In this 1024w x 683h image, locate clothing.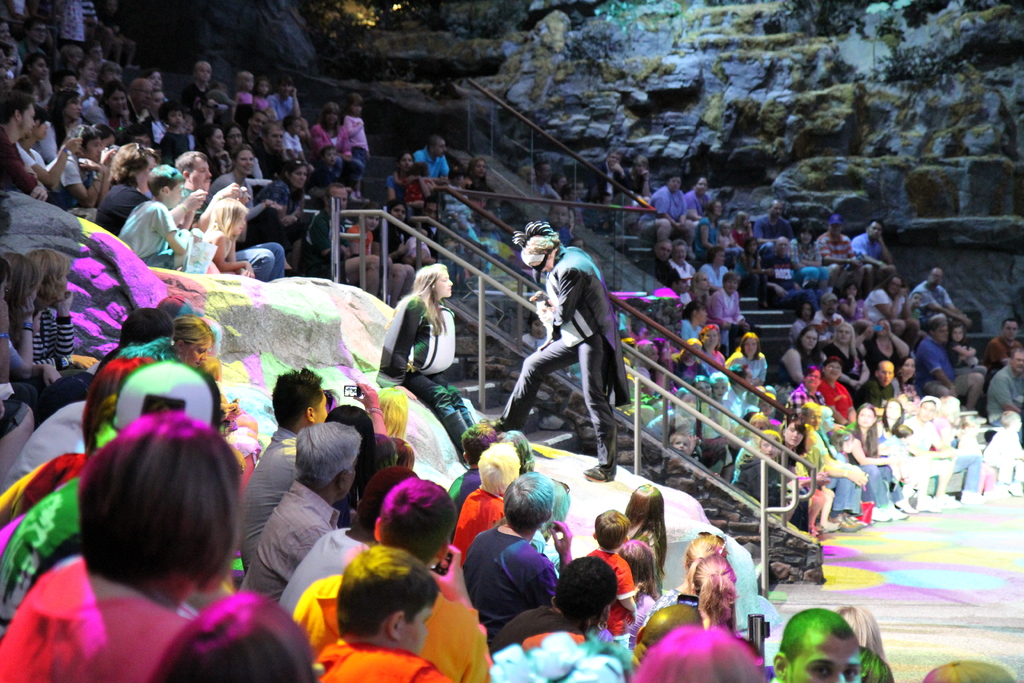
Bounding box: bbox(680, 312, 703, 338).
